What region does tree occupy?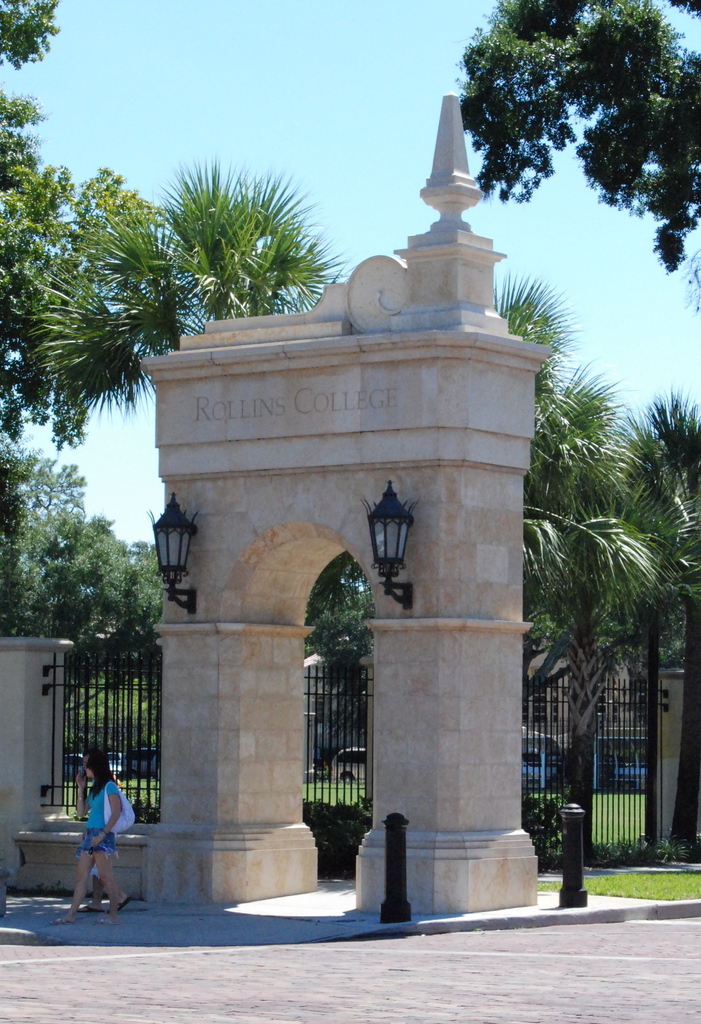
rect(619, 394, 700, 867).
